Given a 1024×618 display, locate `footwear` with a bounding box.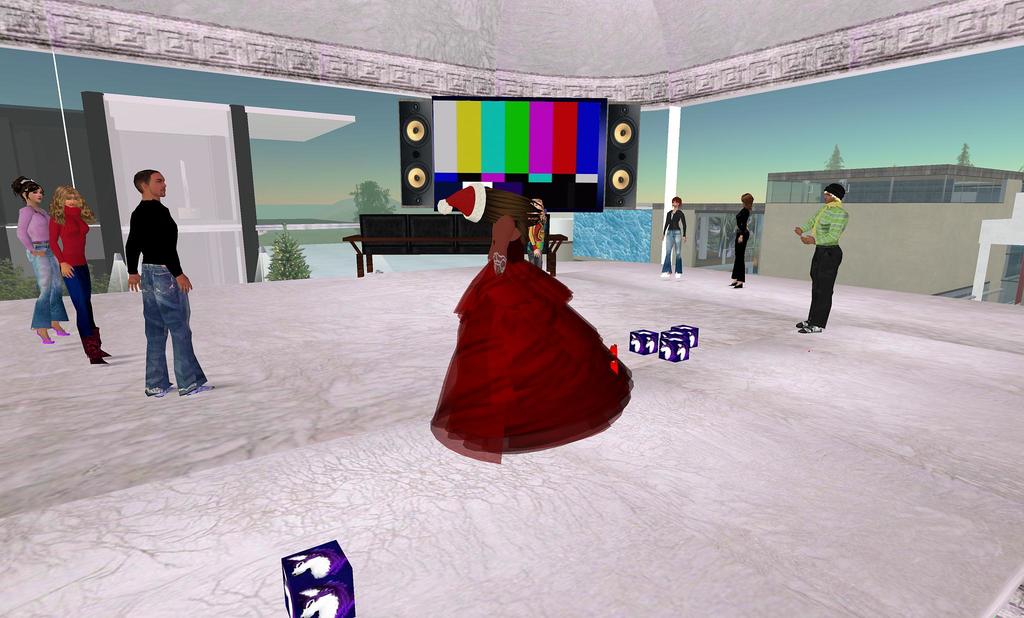
Located: region(673, 272, 681, 277).
